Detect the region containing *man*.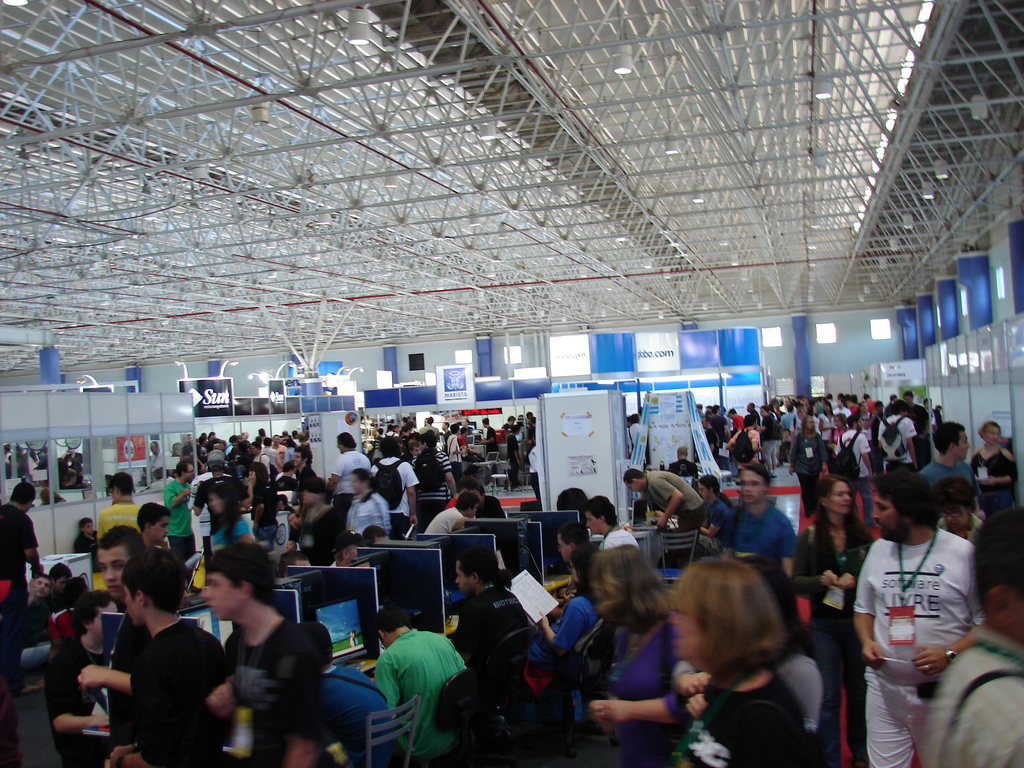
locate(320, 430, 385, 542).
